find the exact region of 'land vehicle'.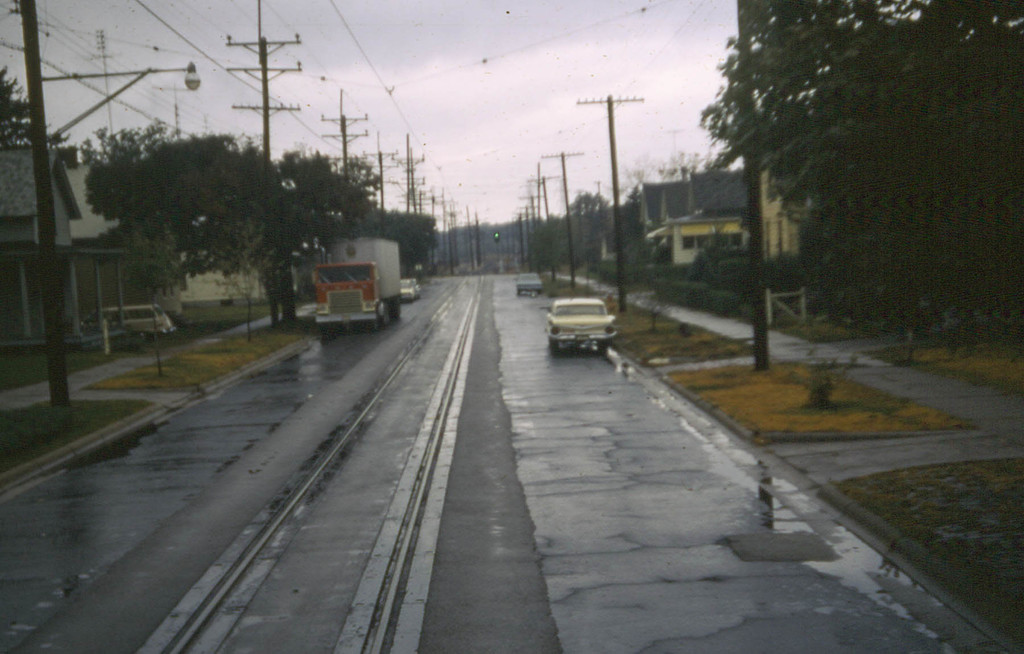
Exact region: (left=323, top=225, right=411, bottom=326).
